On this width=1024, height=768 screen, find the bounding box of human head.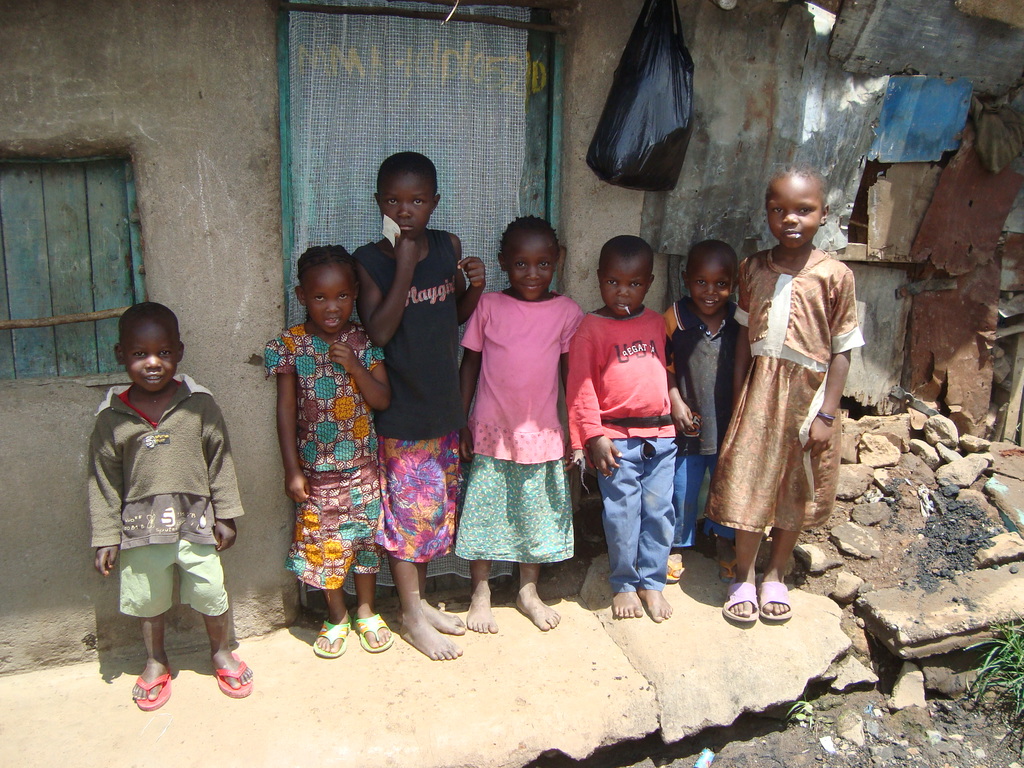
Bounding box: bbox(495, 216, 562, 301).
